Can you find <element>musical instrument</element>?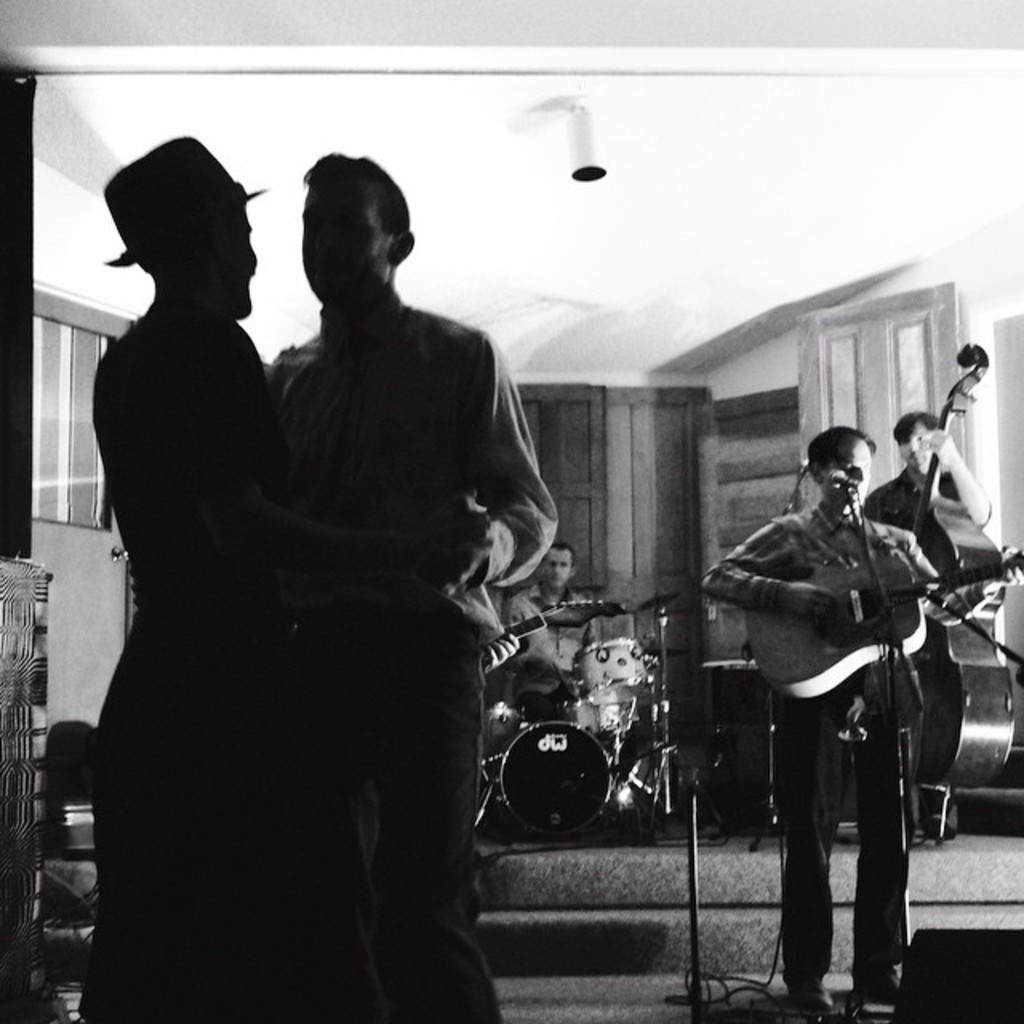
Yes, bounding box: pyautogui.locateOnScreen(483, 586, 598, 678).
